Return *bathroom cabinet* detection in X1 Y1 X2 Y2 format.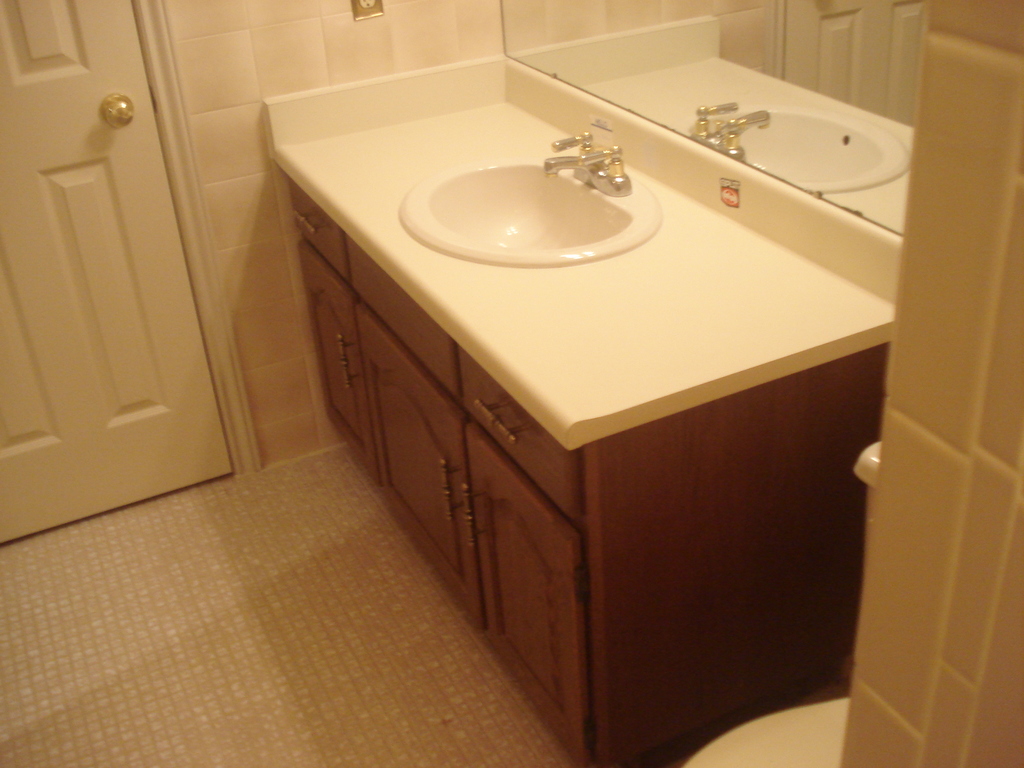
280 159 894 767.
